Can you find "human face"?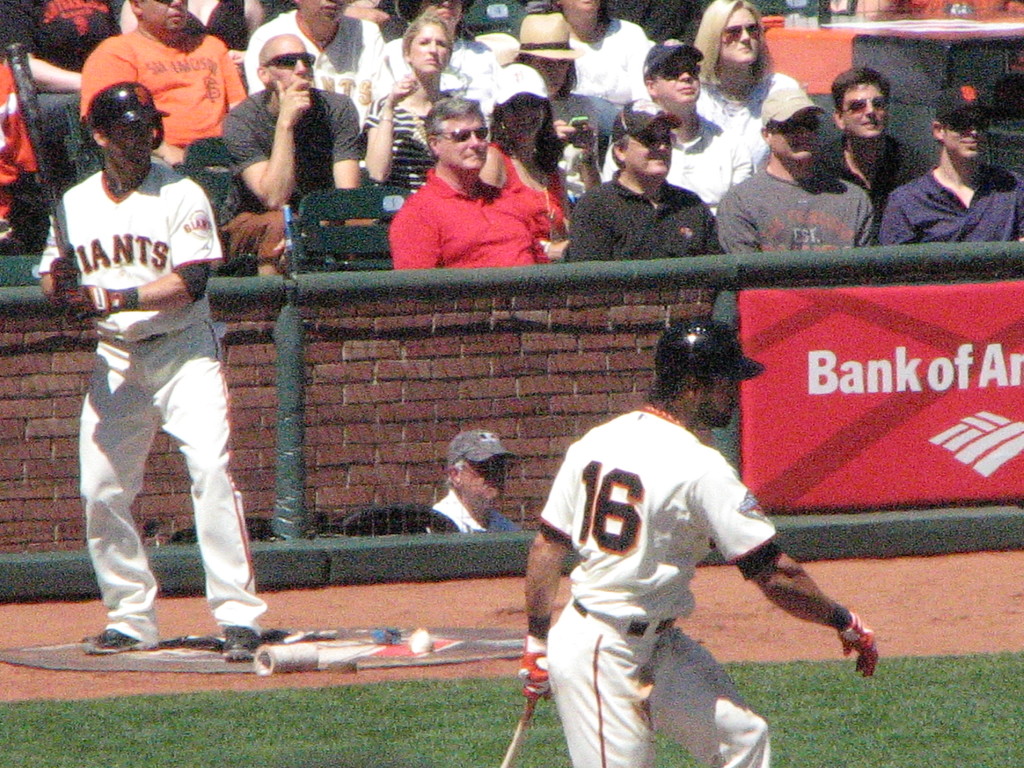
Yes, bounding box: detection(144, 0, 190, 37).
